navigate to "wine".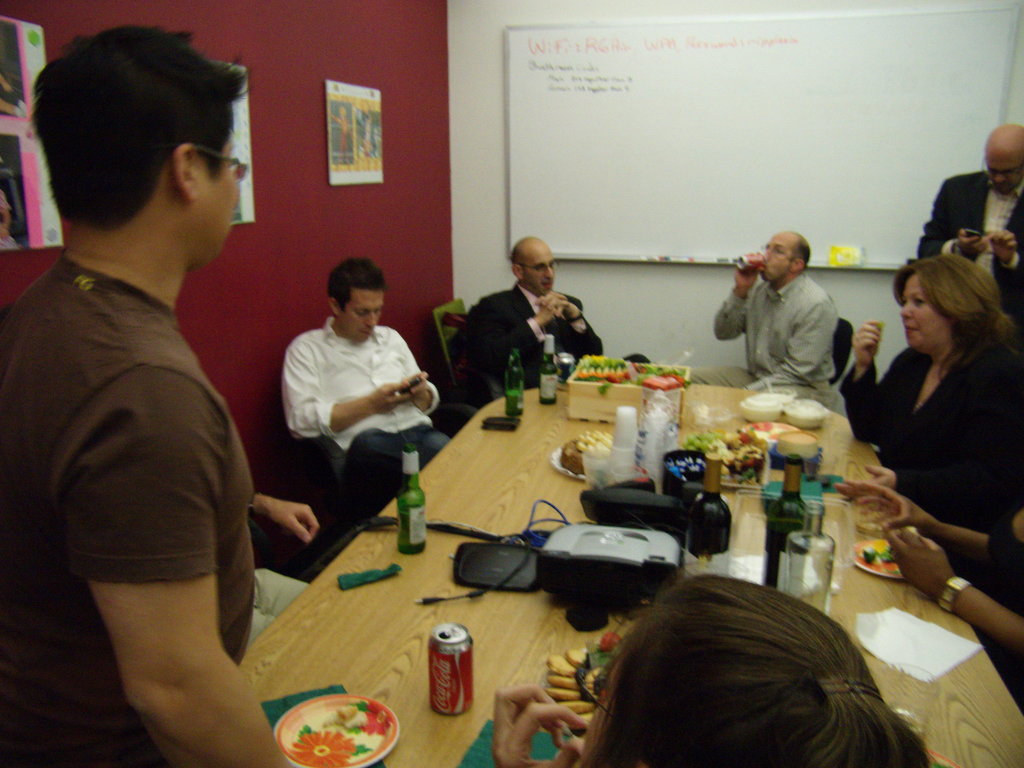
Navigation target: (x1=768, y1=458, x2=806, y2=589).
